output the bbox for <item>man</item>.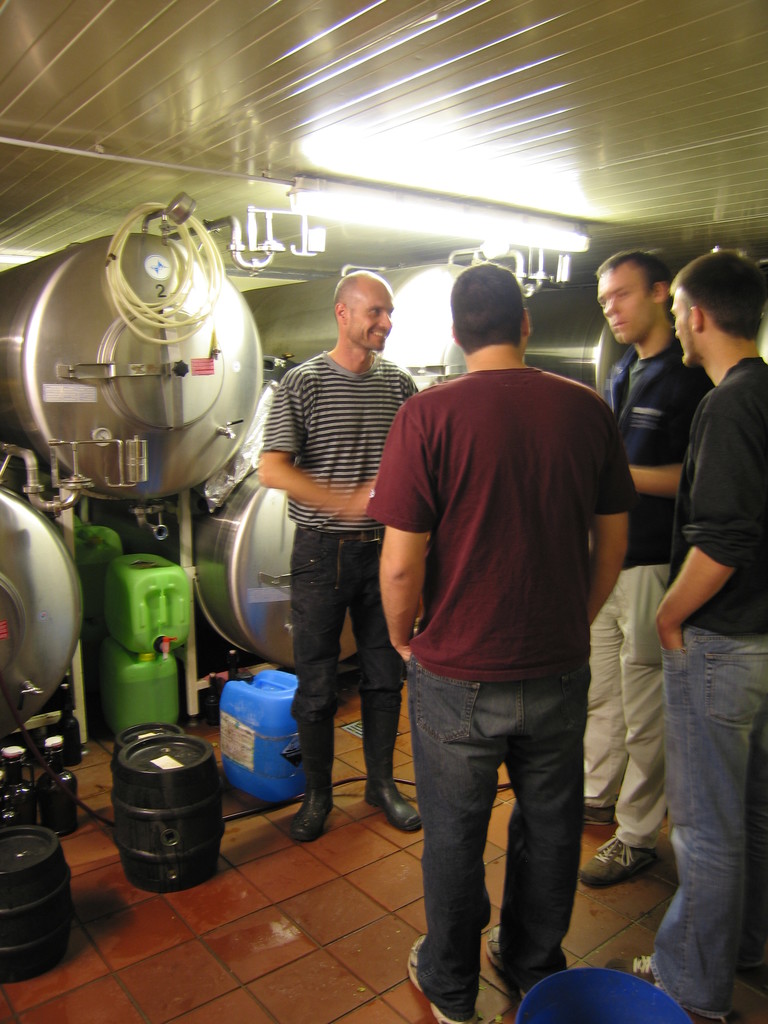
l=604, t=248, r=767, b=1023.
